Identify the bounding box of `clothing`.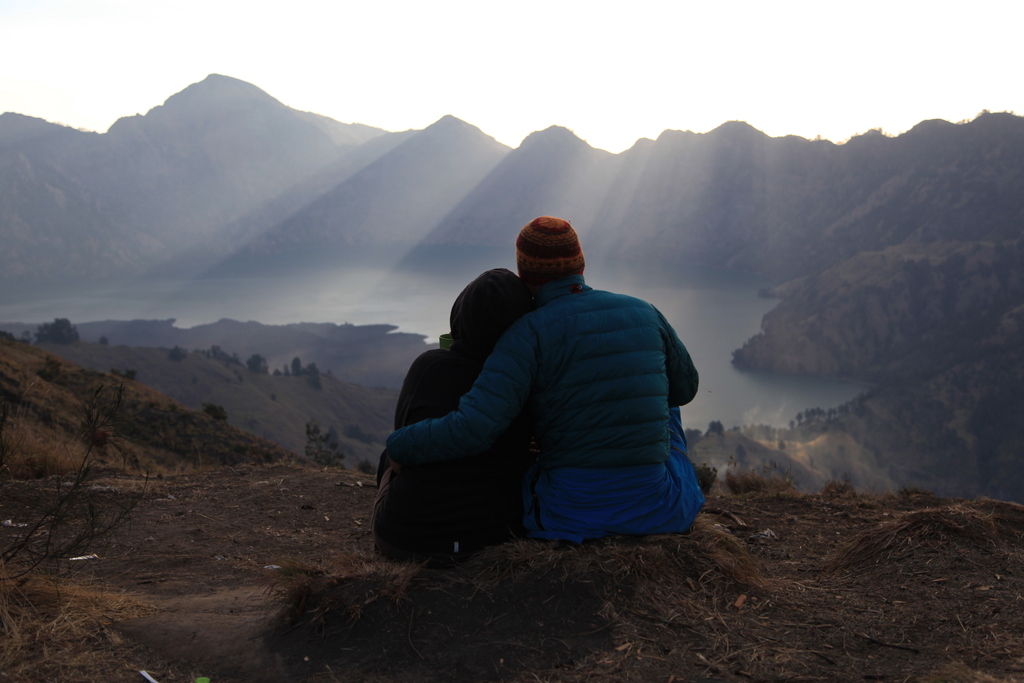
<box>378,276,708,523</box>.
